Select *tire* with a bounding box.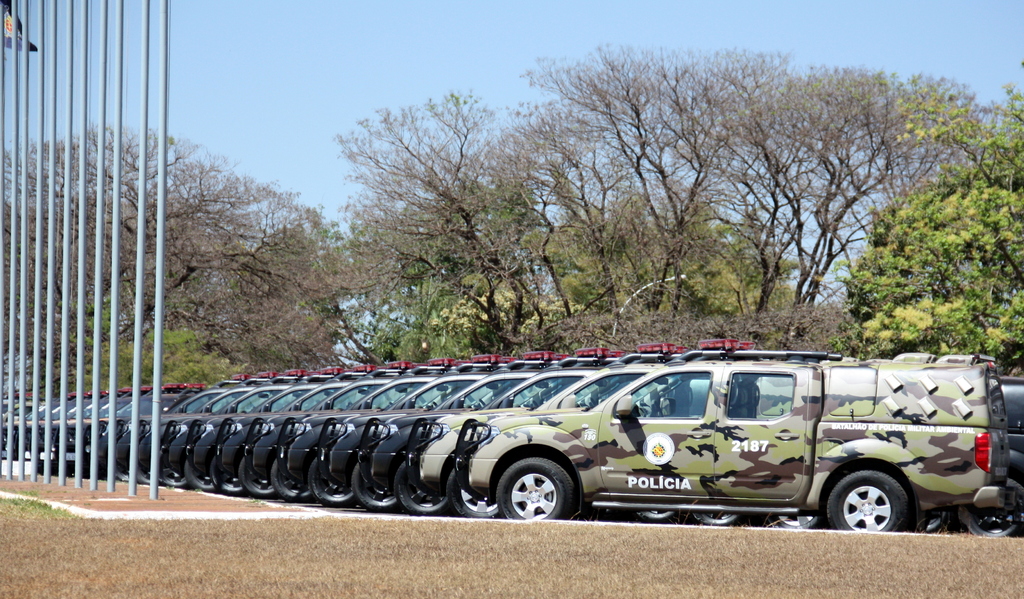
x1=958, y1=480, x2=1023, y2=539.
